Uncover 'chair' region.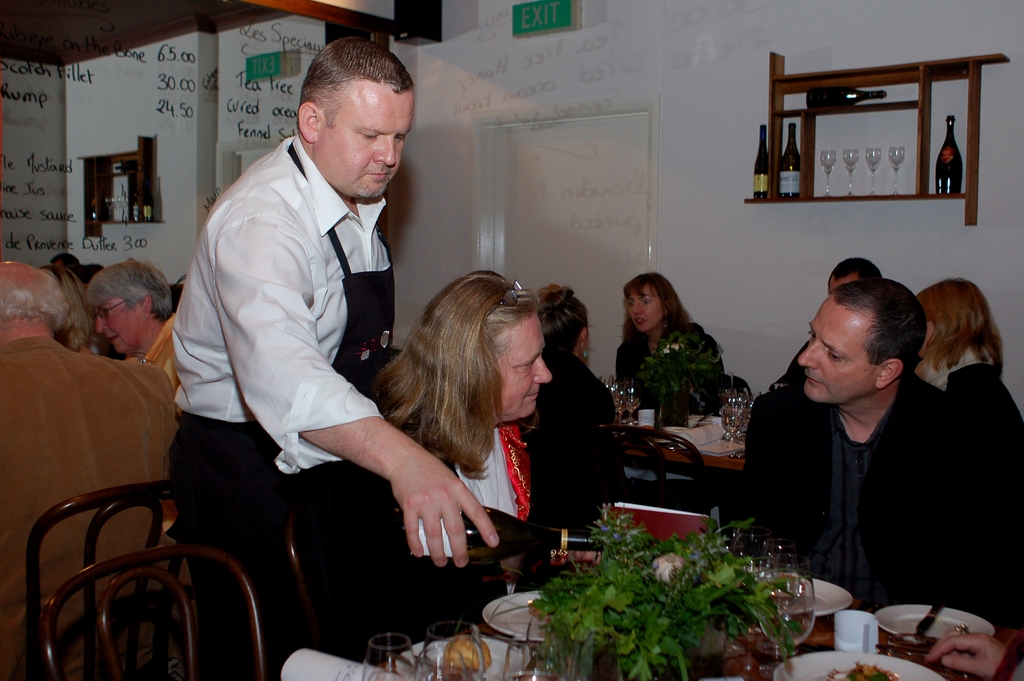
Uncovered: {"left": 579, "top": 414, "right": 721, "bottom": 511}.
